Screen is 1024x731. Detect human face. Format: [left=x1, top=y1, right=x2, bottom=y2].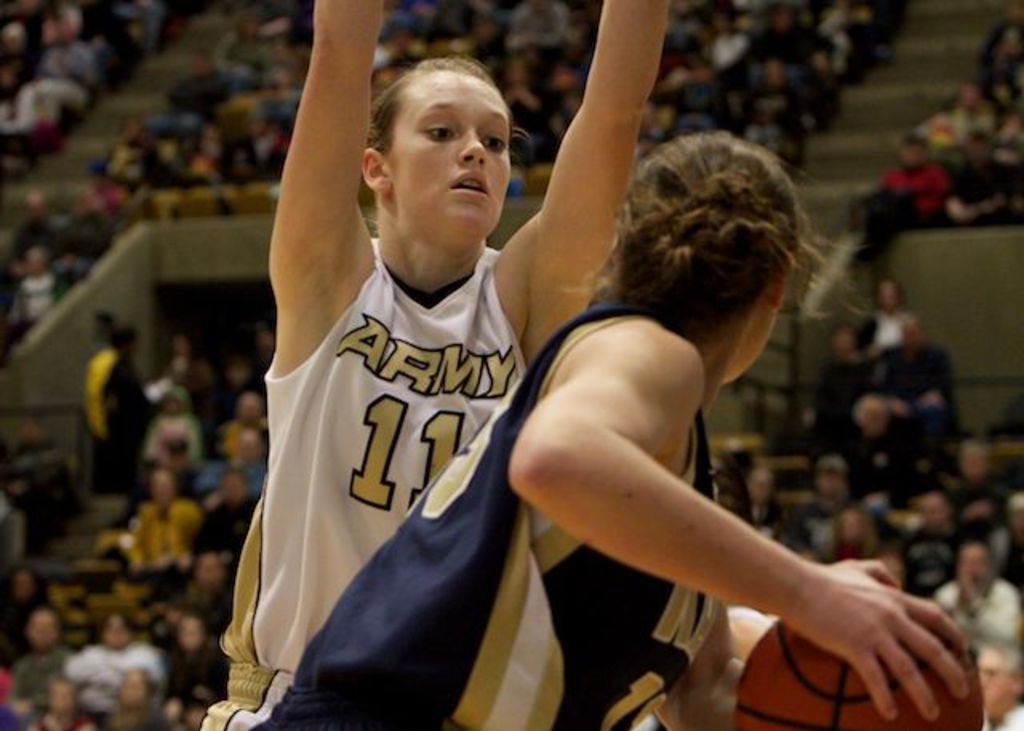
[left=866, top=403, right=885, bottom=432].
